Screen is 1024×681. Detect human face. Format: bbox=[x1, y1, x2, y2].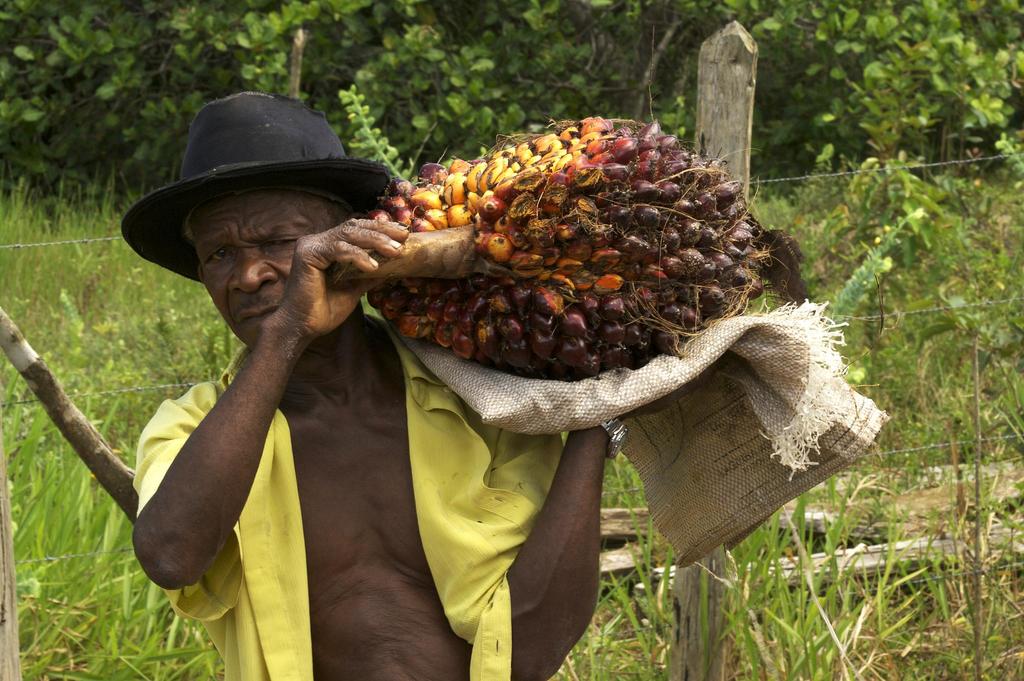
bbox=[190, 193, 341, 354].
